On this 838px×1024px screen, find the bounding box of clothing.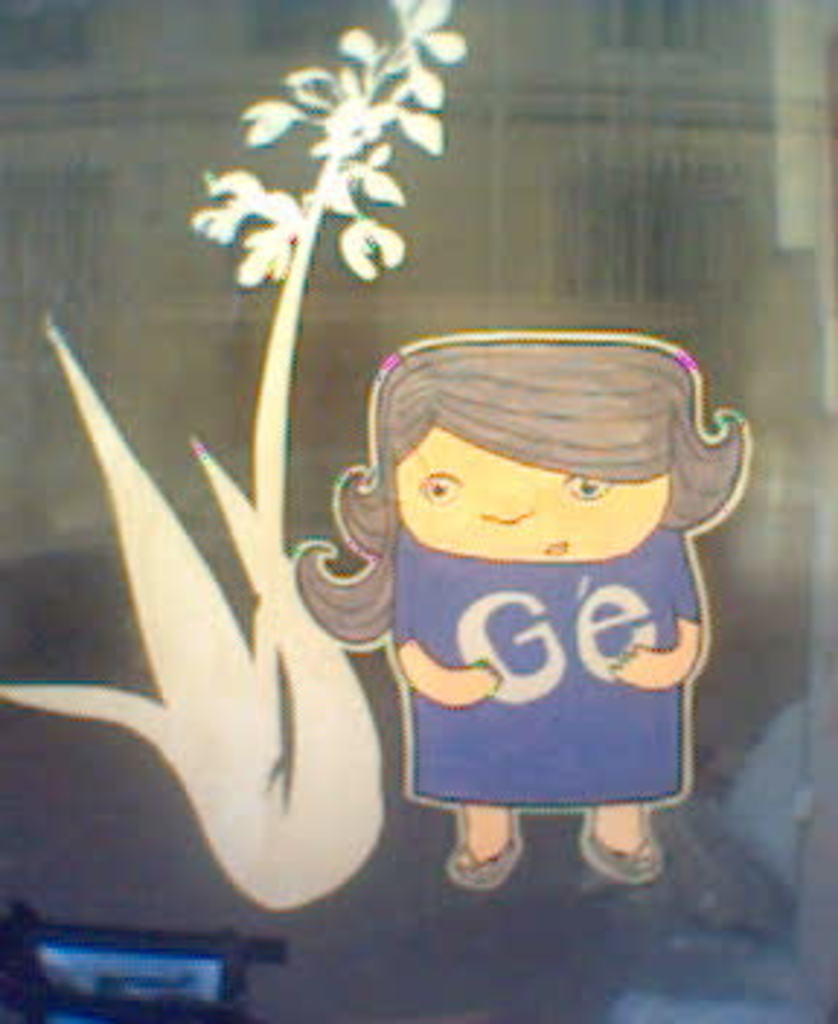
Bounding box: (384,503,710,817).
